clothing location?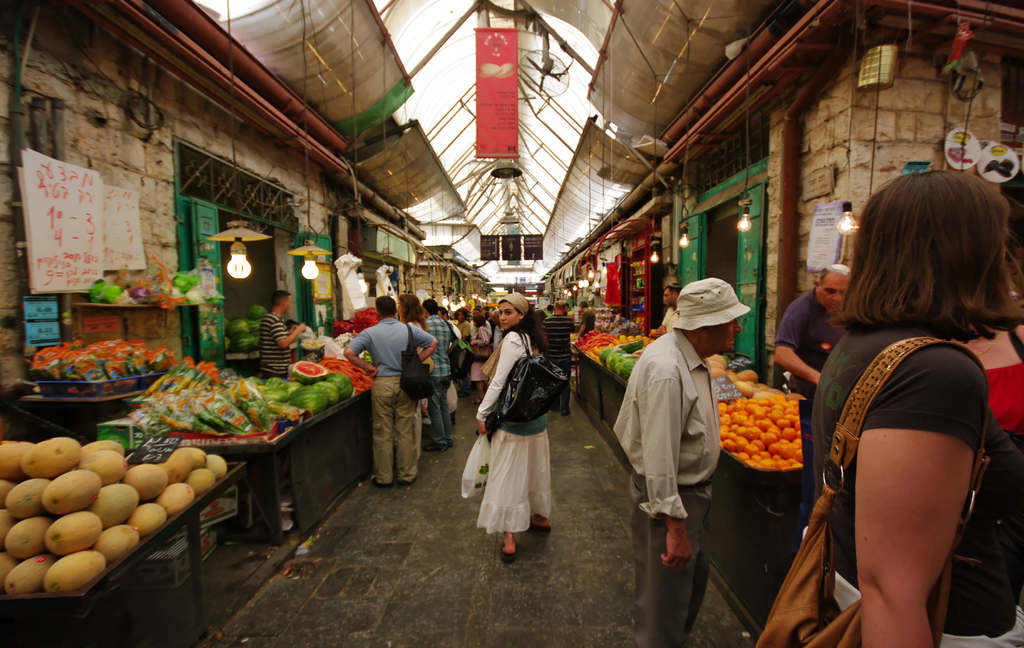
{"left": 580, "top": 310, "right": 597, "bottom": 337}
